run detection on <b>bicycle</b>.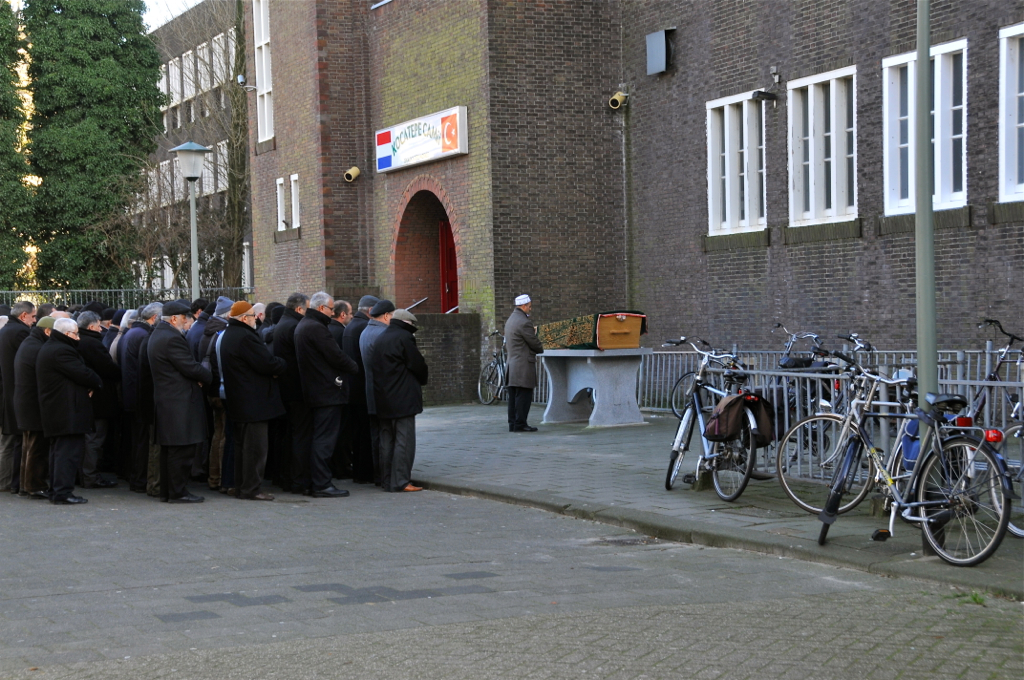
Result: [left=668, top=331, right=765, bottom=491].
